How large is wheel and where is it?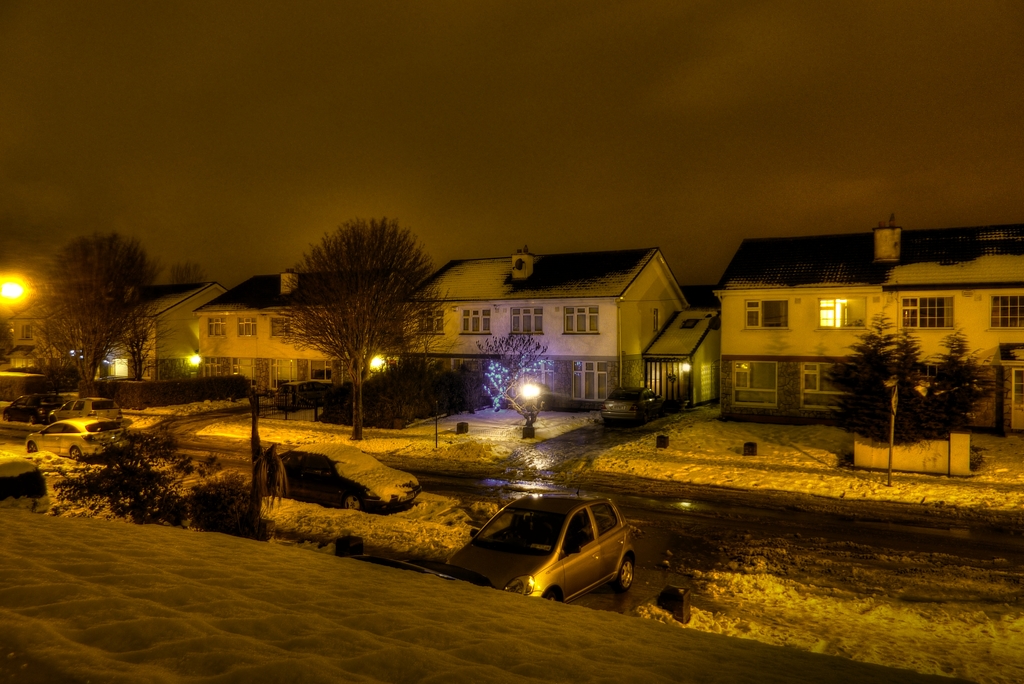
Bounding box: (left=547, top=589, right=564, bottom=601).
